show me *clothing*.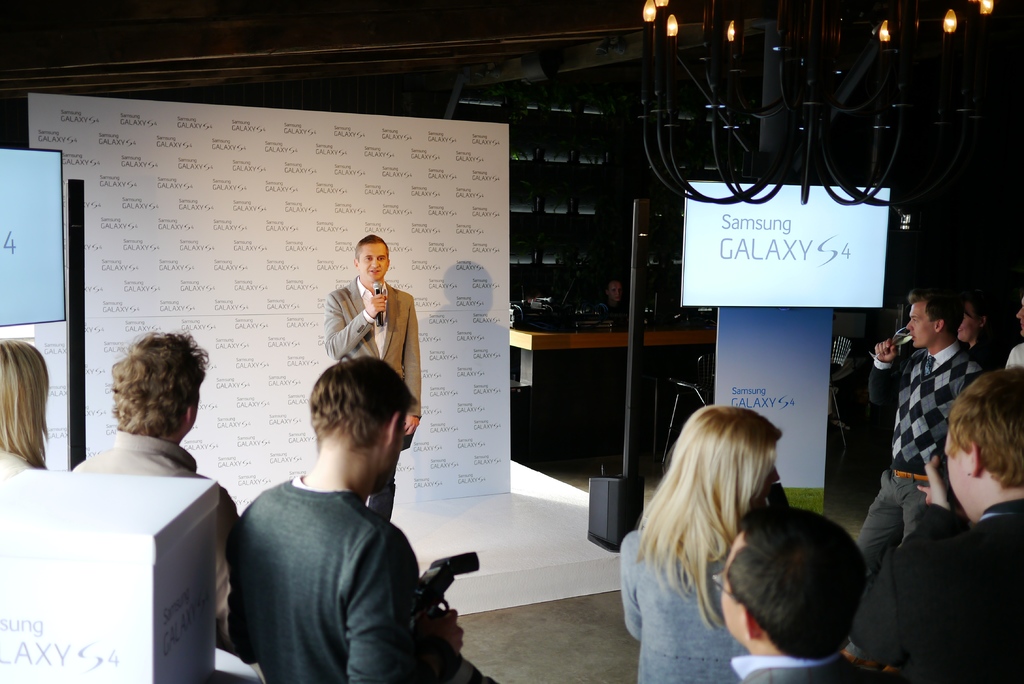
*clothing* is here: box(623, 533, 751, 683).
